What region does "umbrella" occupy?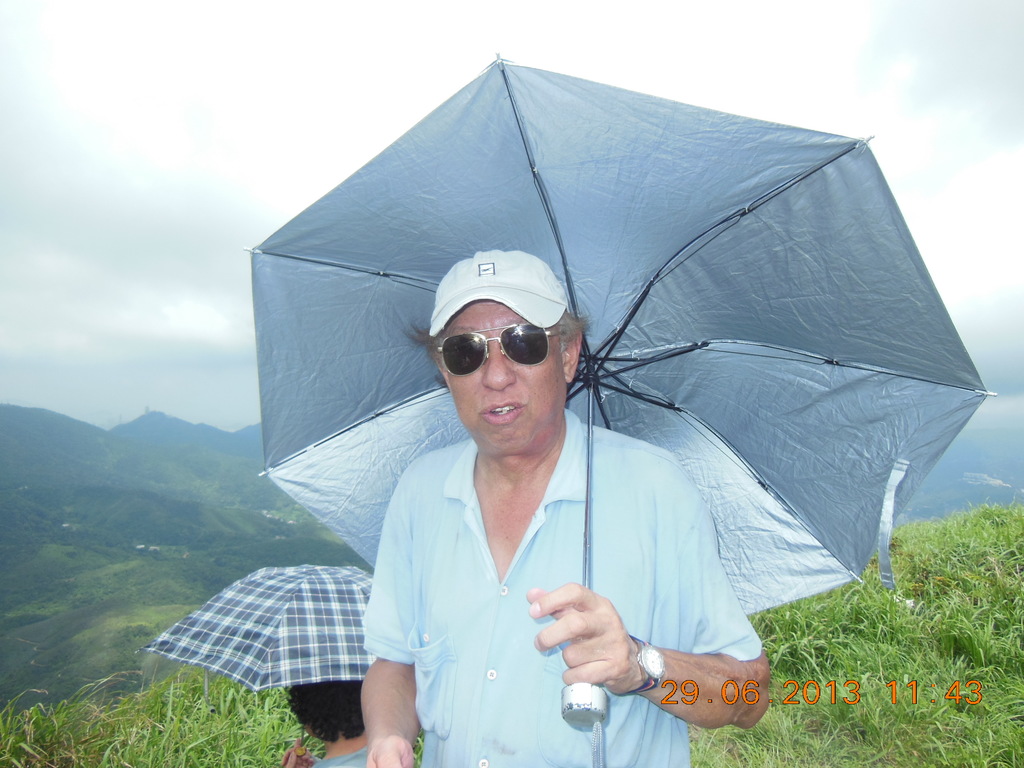
(x1=239, y1=52, x2=996, y2=767).
